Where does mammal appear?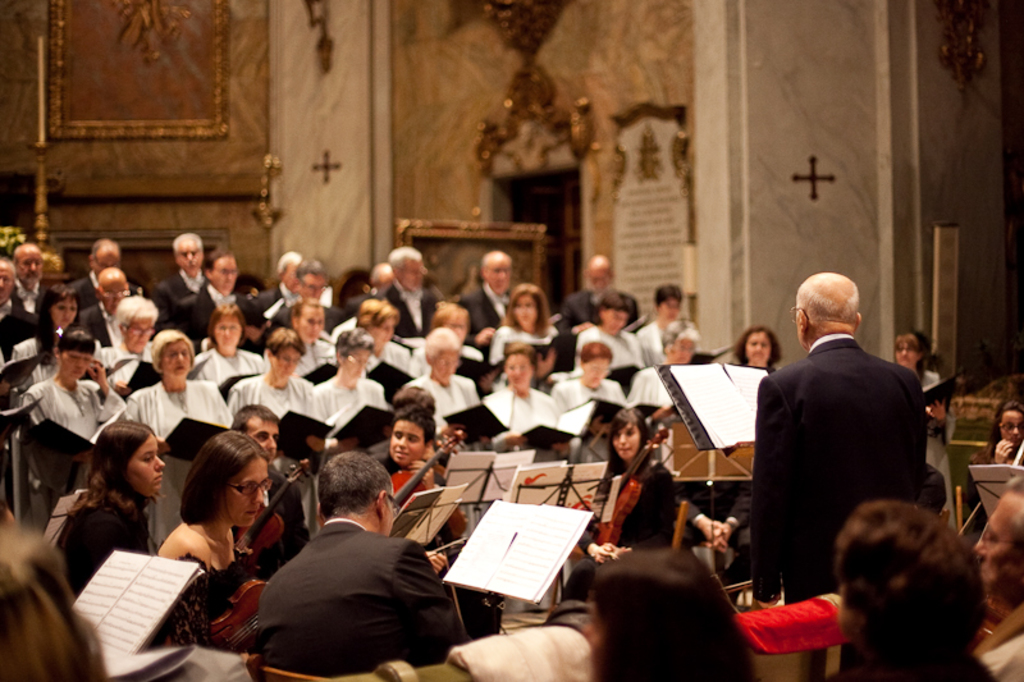
Appears at locate(922, 464, 948, 522).
